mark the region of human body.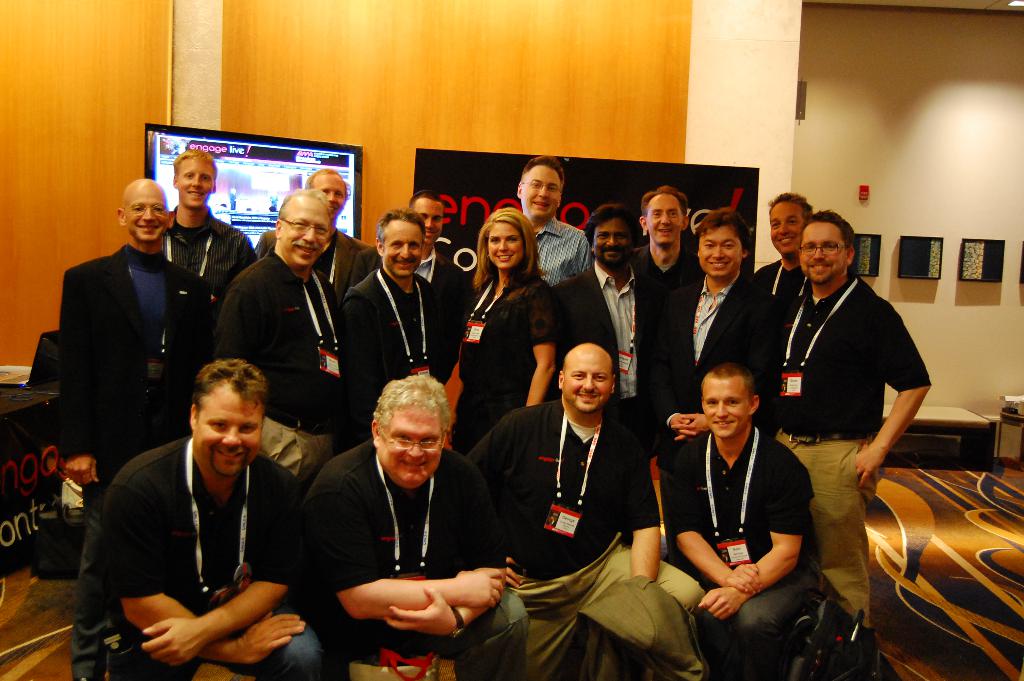
Region: [458, 209, 566, 457].
